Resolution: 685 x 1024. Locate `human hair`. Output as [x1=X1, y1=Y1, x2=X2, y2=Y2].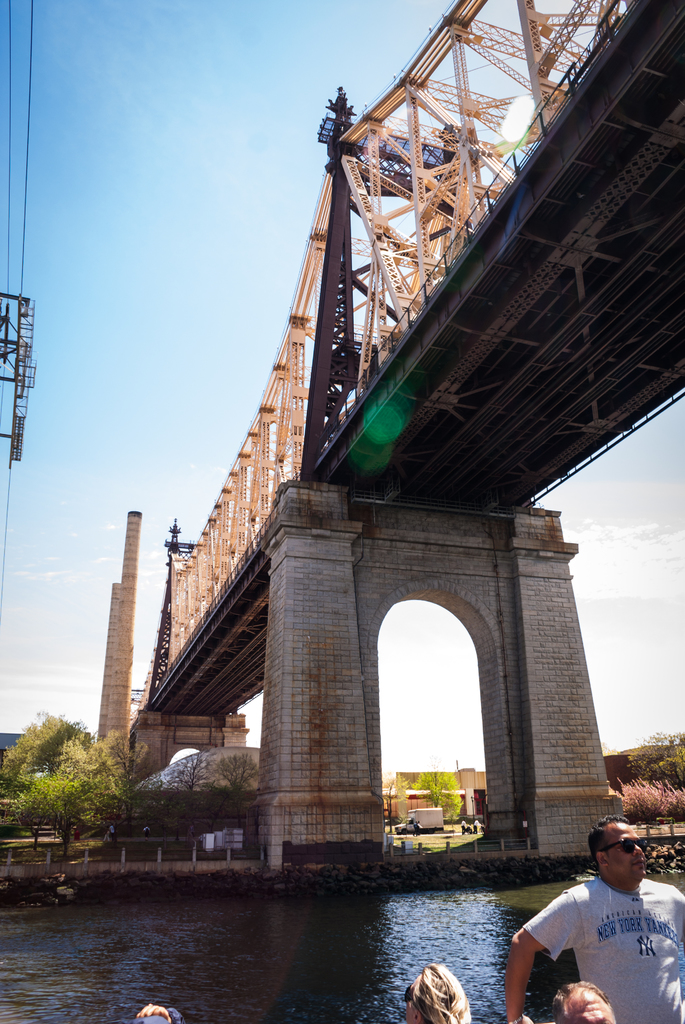
[x1=400, y1=960, x2=474, y2=1023].
